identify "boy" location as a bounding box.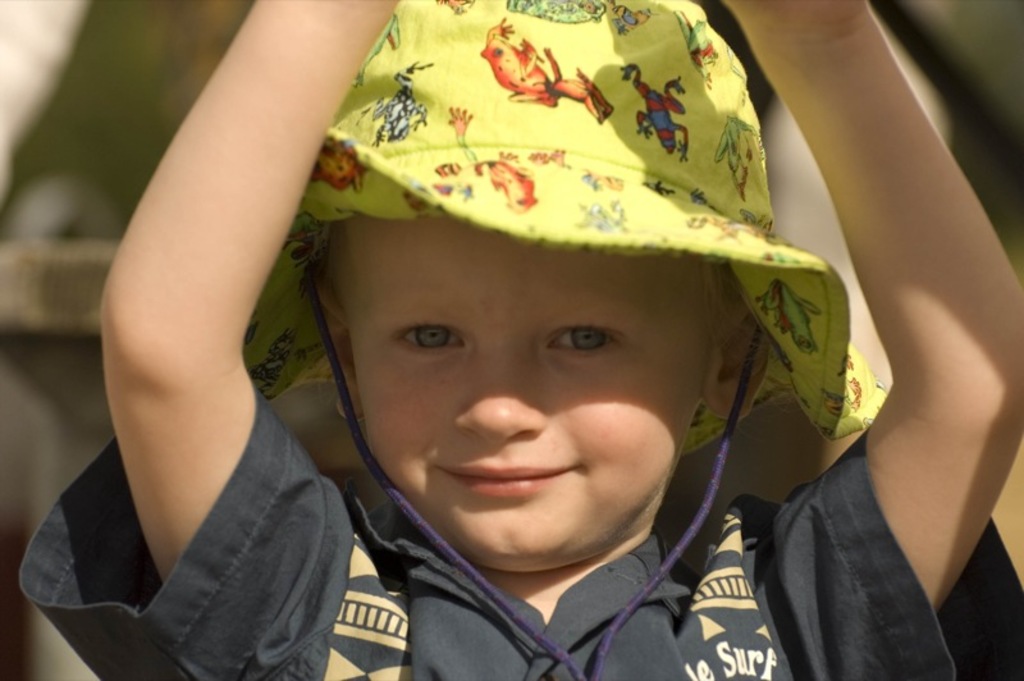
detection(104, 1, 1023, 680).
